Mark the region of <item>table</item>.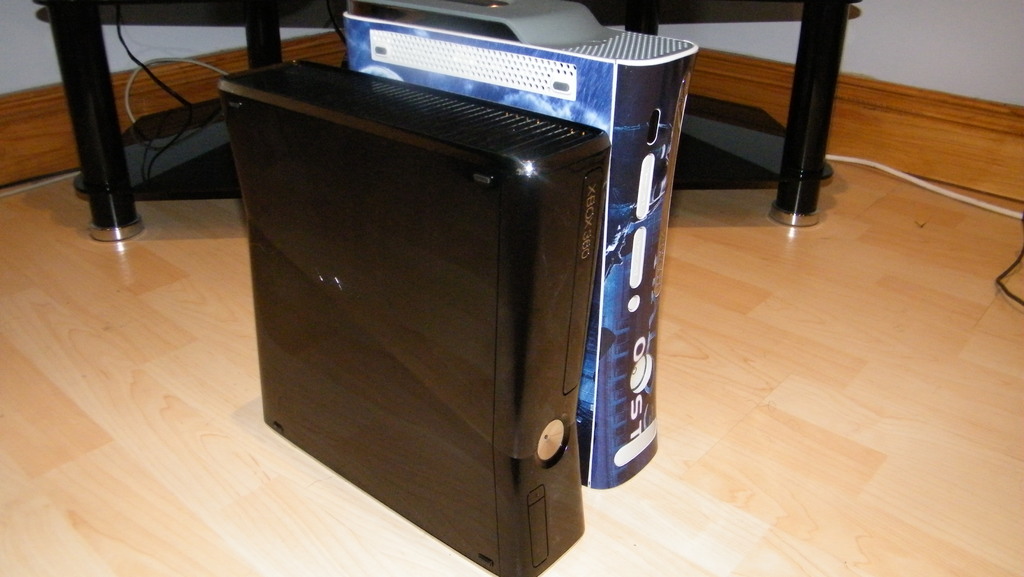
Region: box=[26, 0, 870, 302].
